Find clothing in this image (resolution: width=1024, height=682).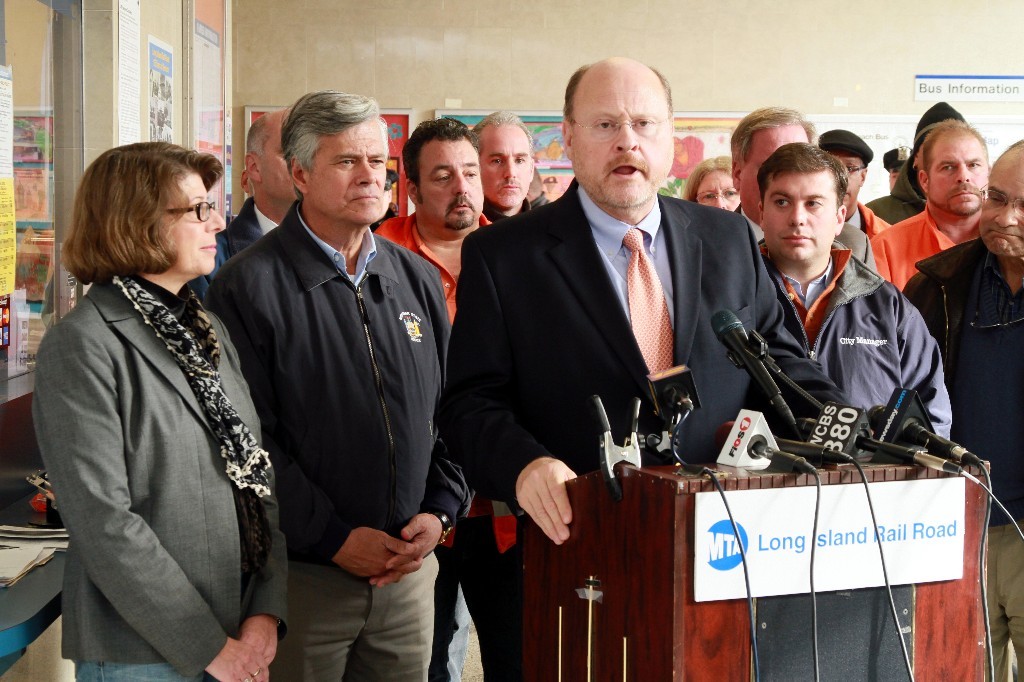
Rect(440, 183, 857, 674).
